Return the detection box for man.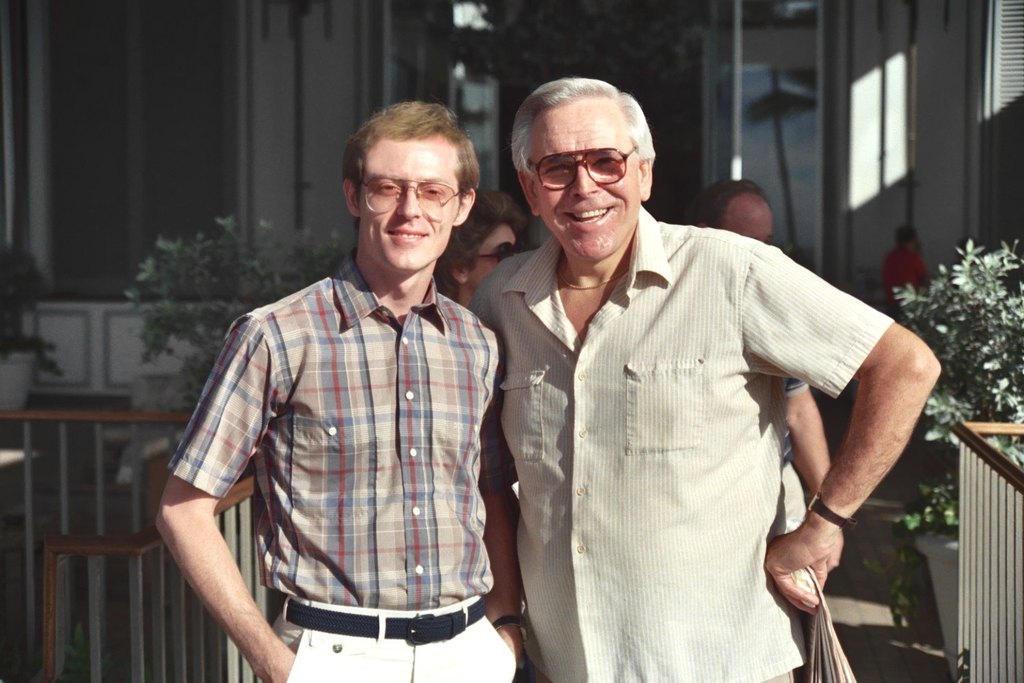
x1=466 y1=78 x2=940 y2=682.
